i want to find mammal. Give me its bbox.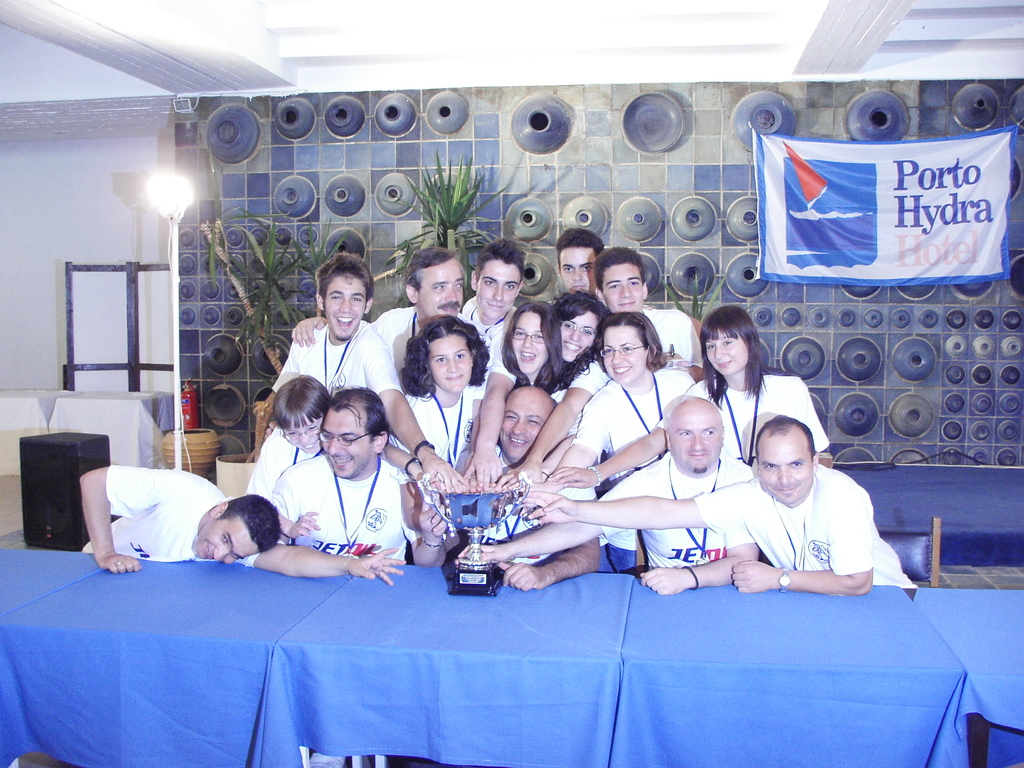
detection(512, 413, 916, 593).
